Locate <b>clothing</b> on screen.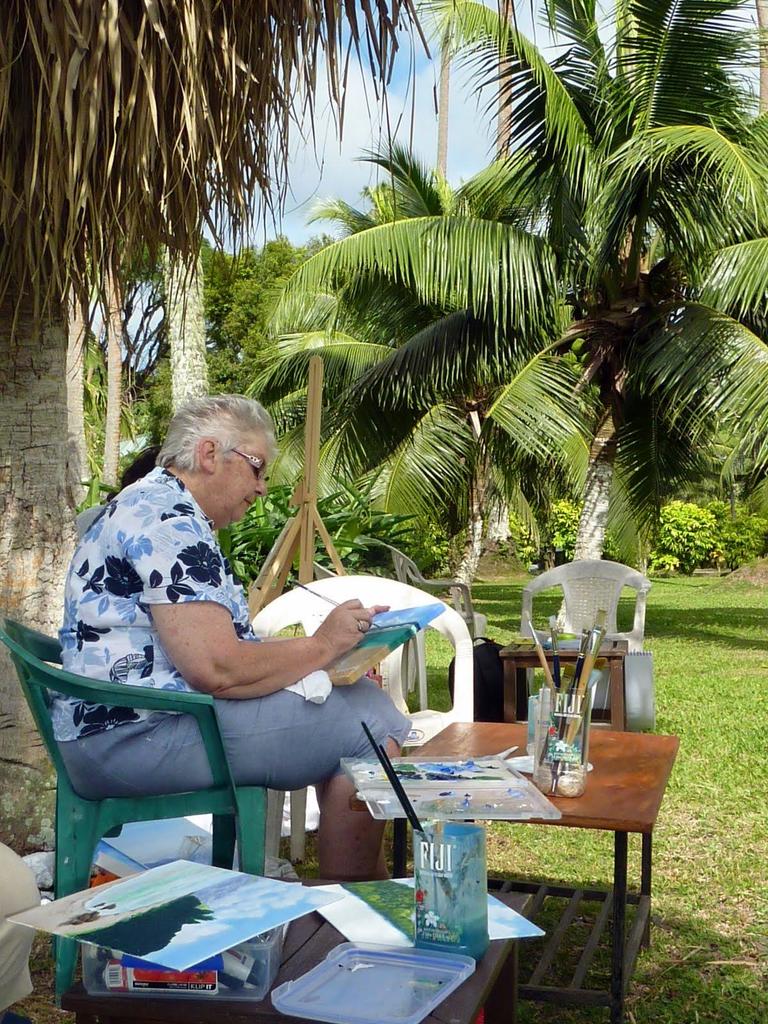
On screen at {"x1": 46, "y1": 462, "x2": 415, "y2": 798}.
